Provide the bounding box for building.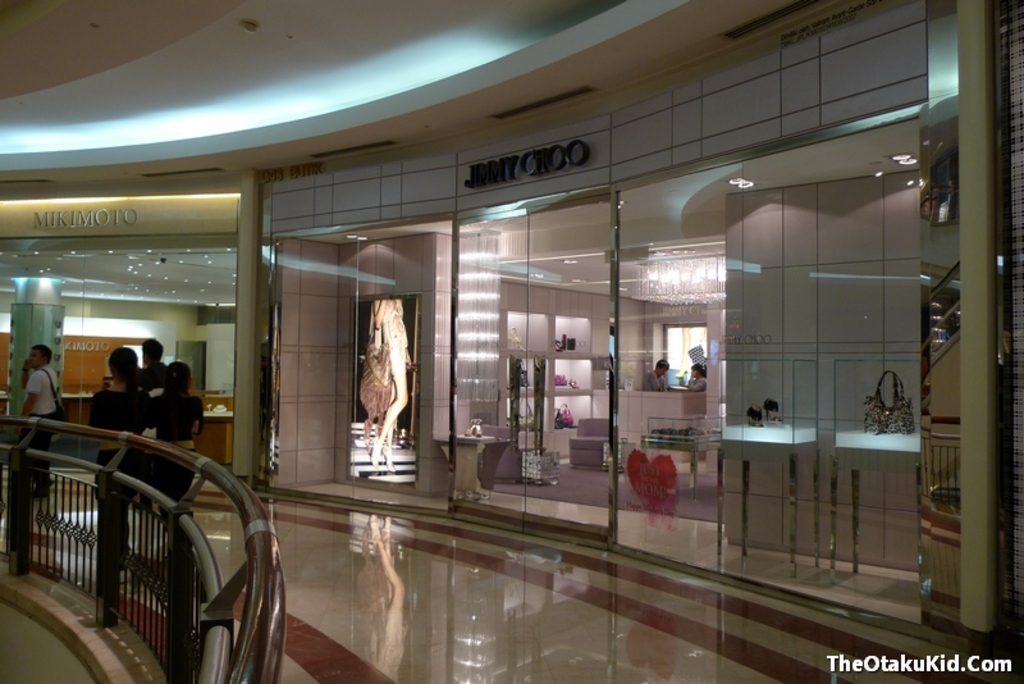
crop(0, 1, 1023, 683).
